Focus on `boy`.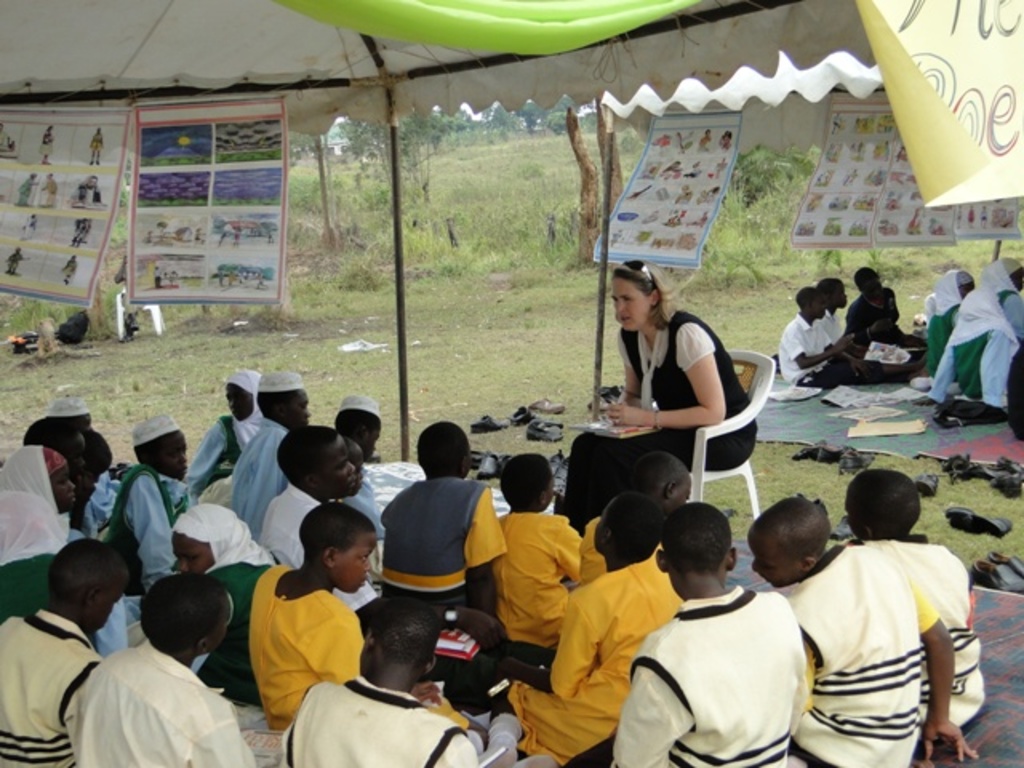
Focused at [x1=250, y1=496, x2=379, y2=733].
